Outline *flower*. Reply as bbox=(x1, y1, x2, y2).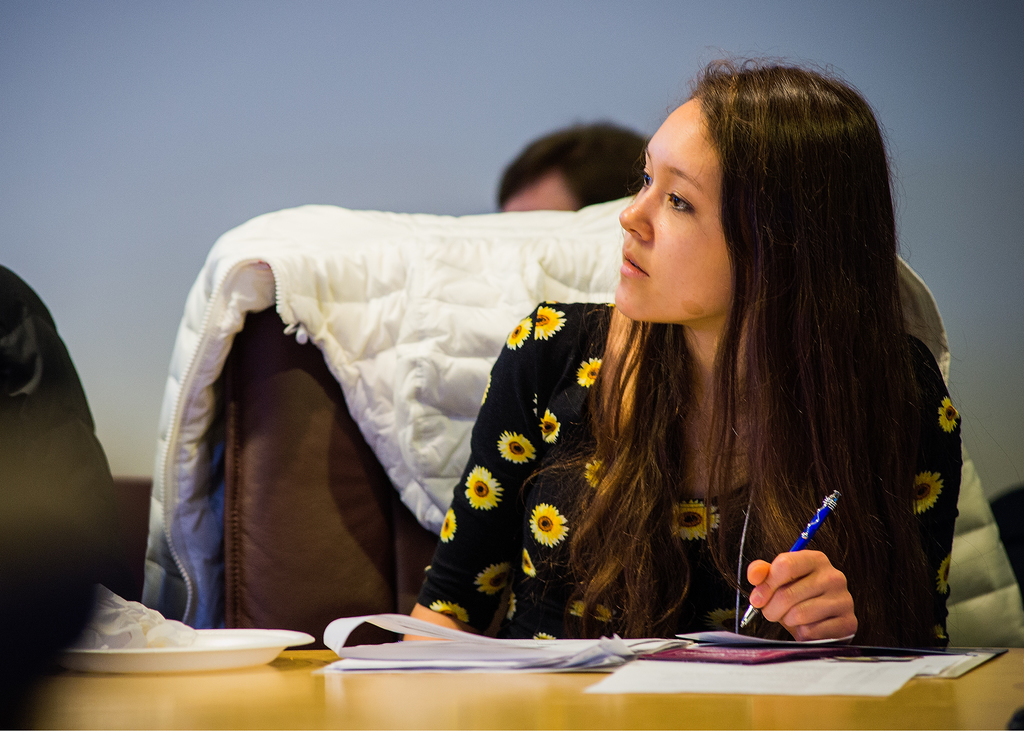
bbox=(666, 501, 720, 536).
